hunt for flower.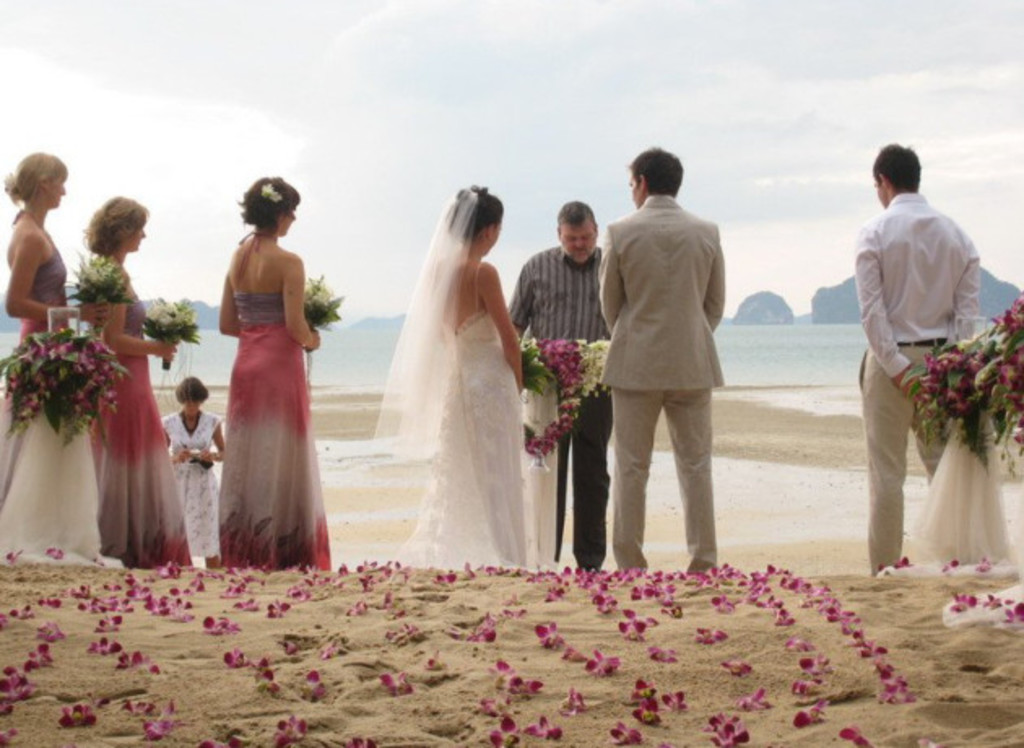
Hunted down at locate(203, 732, 236, 746).
